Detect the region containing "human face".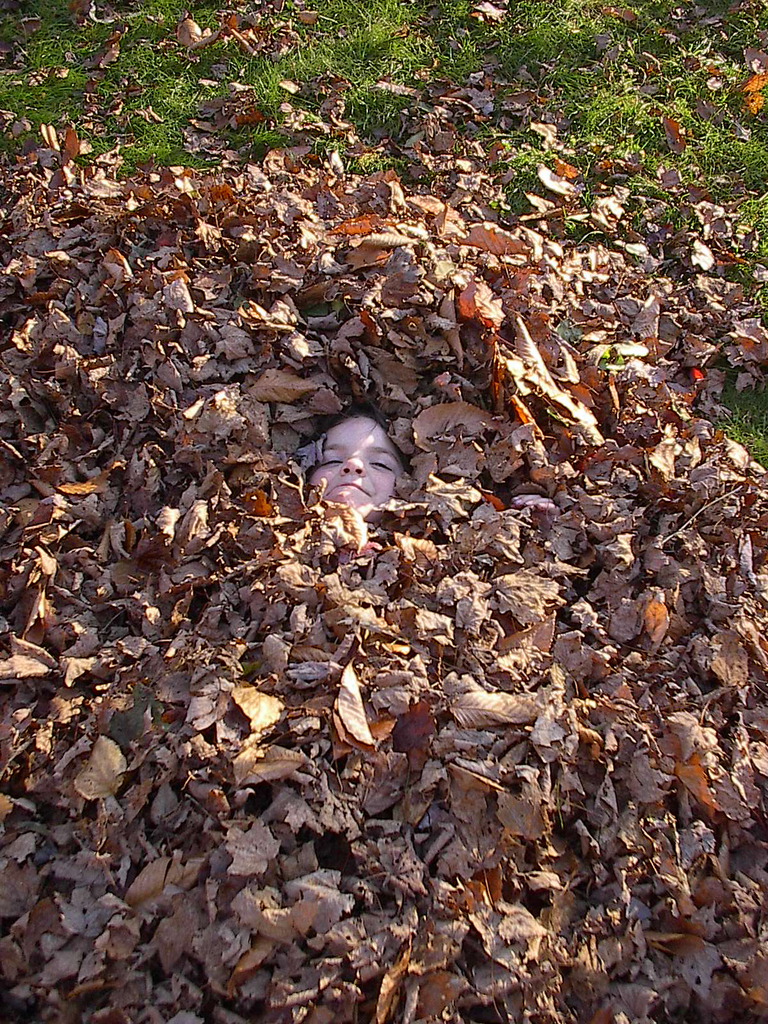
(x1=312, y1=417, x2=401, y2=513).
